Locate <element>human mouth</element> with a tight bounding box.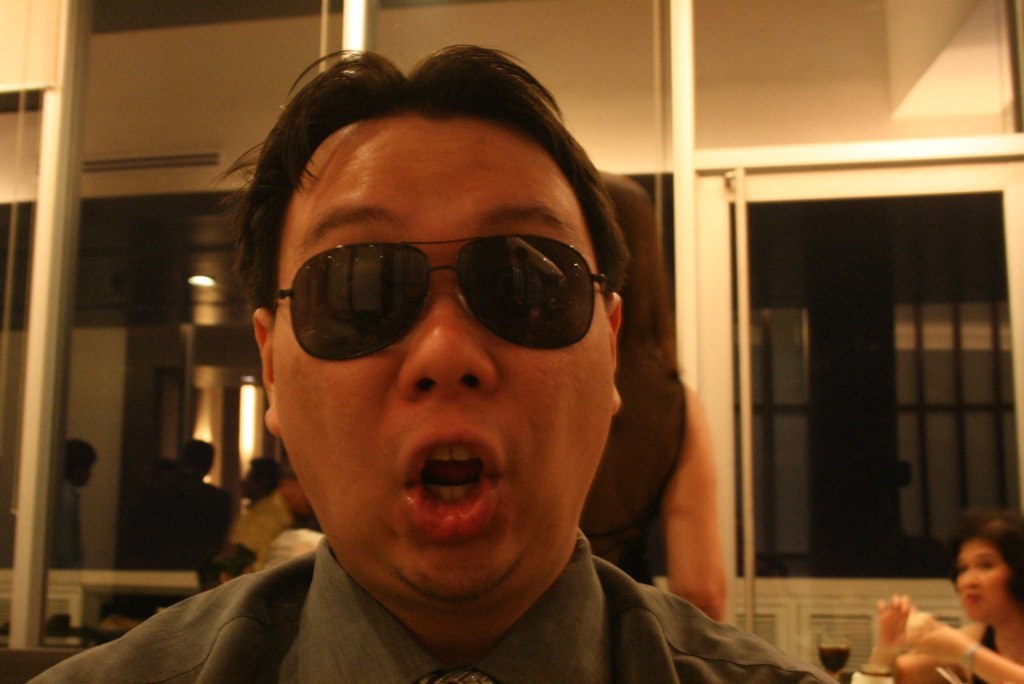
<box>964,595,979,607</box>.
